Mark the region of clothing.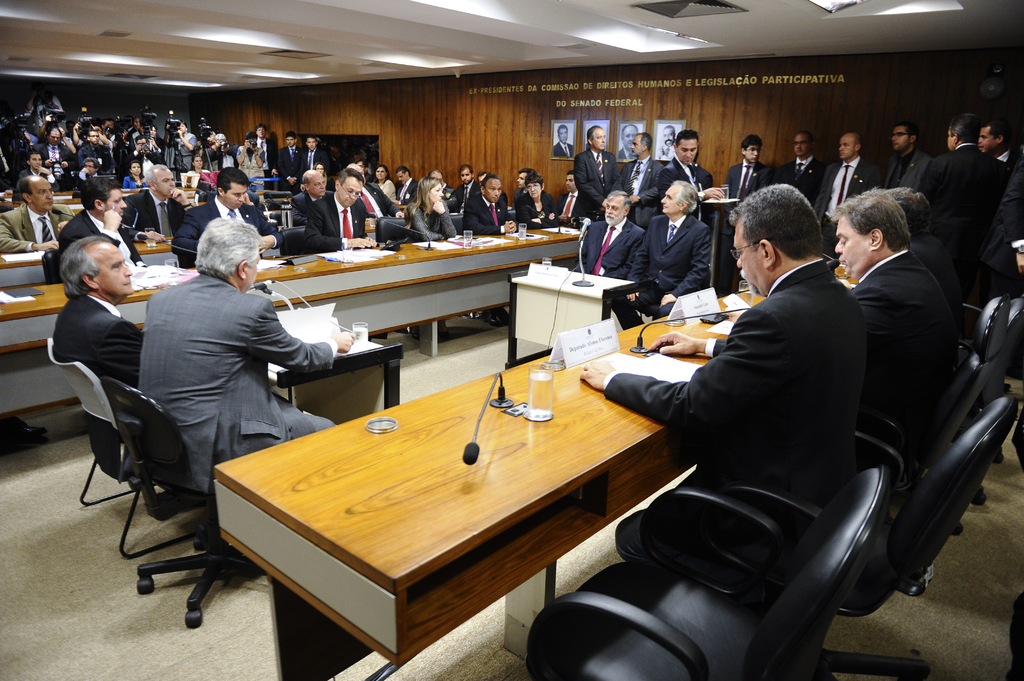
Region: region(610, 213, 714, 332).
